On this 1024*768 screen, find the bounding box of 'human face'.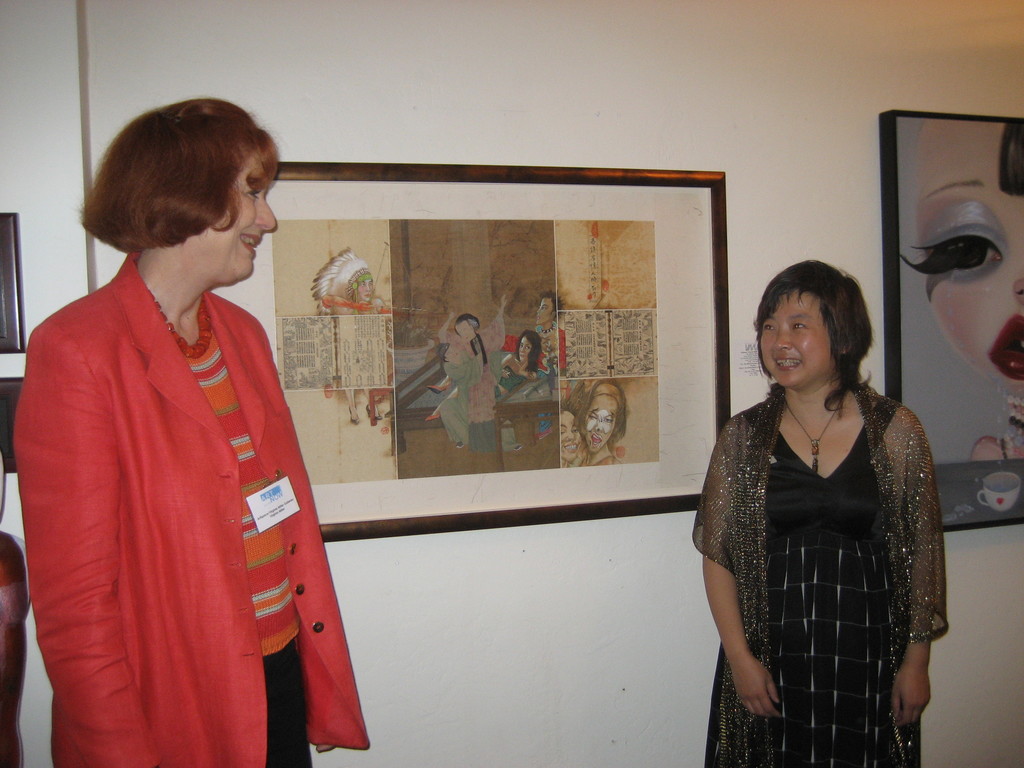
Bounding box: (left=756, top=296, right=825, bottom=384).
